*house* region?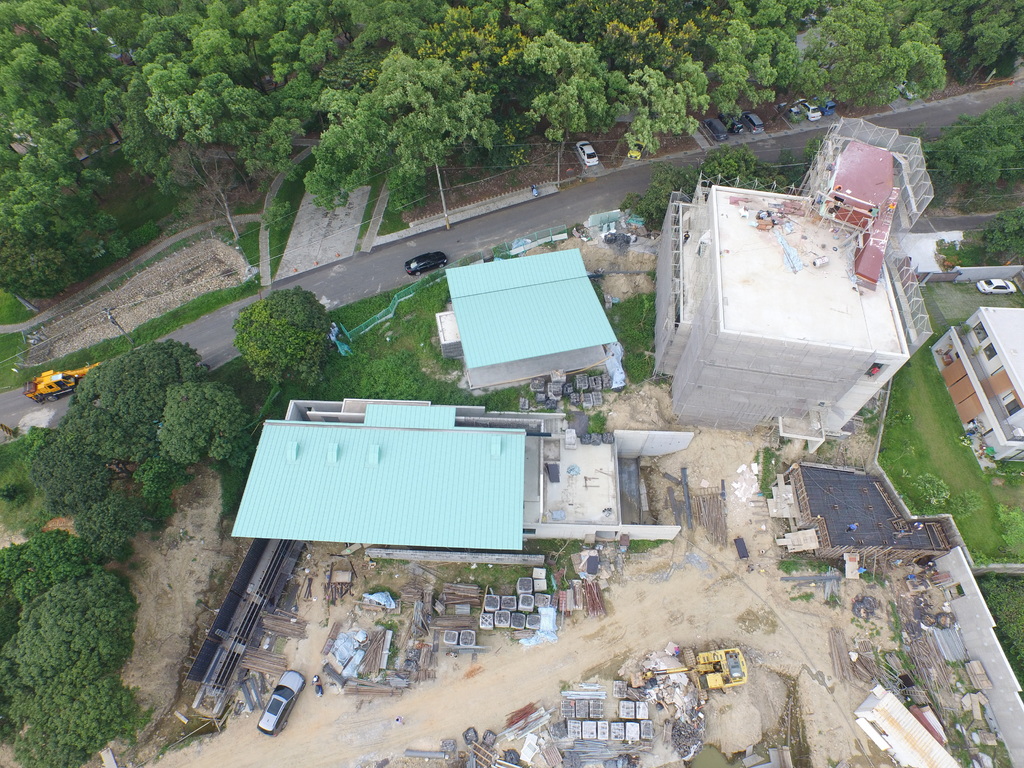
[x1=931, y1=308, x2=1023, y2=472]
